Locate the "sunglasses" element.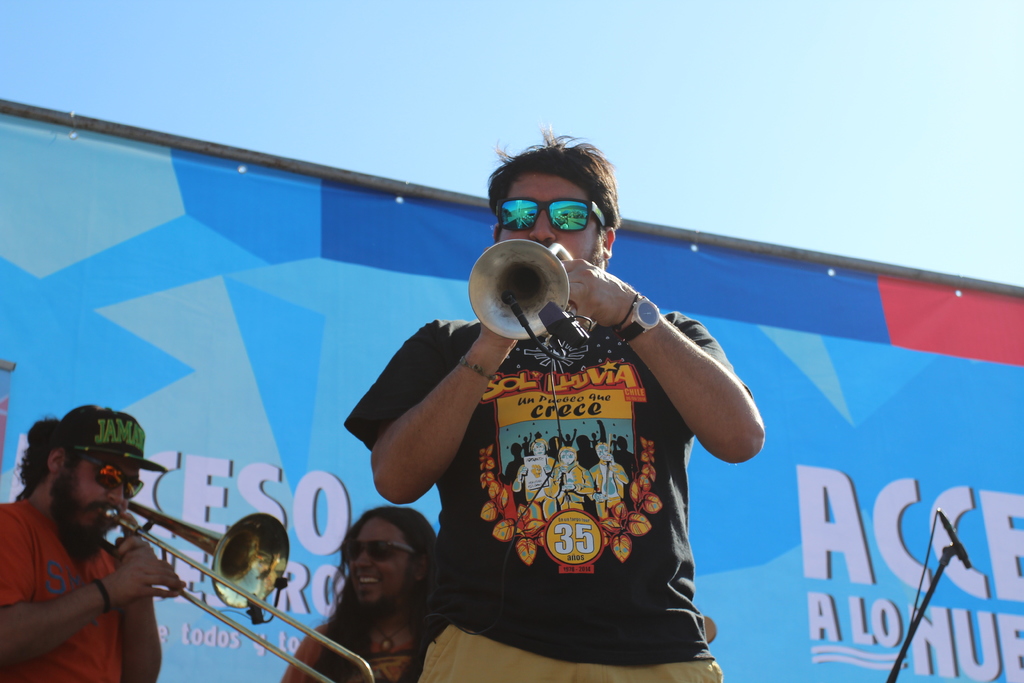
Element bbox: x1=81 y1=454 x2=145 y2=503.
